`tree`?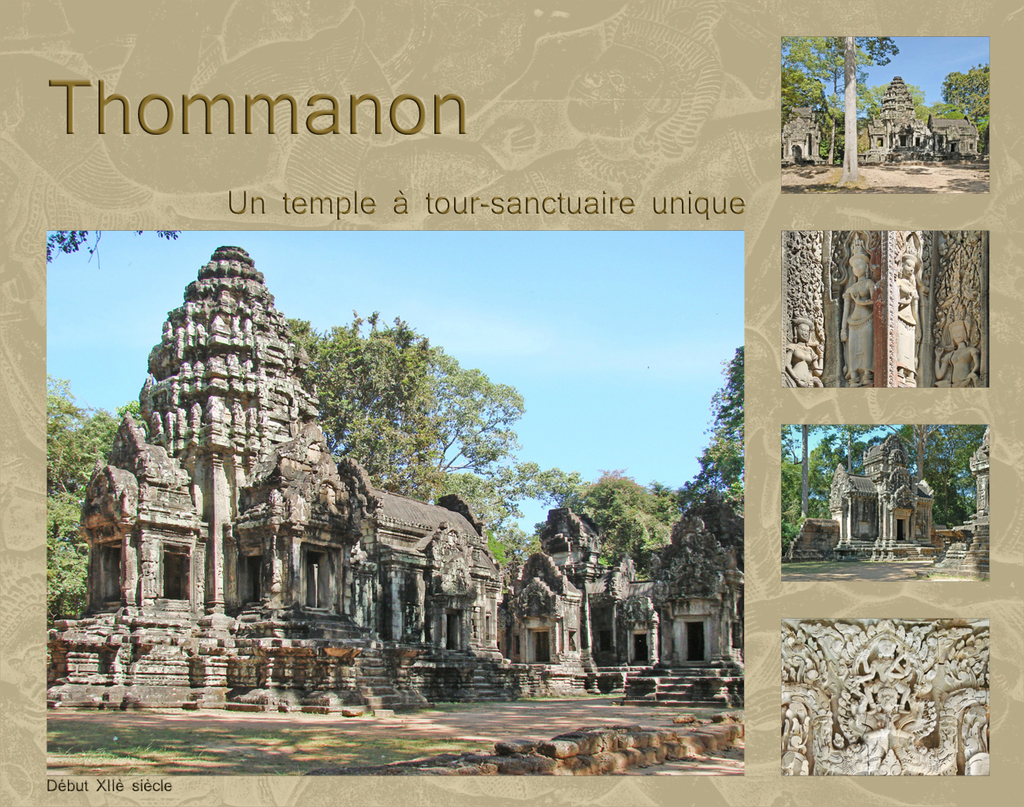
[302,319,532,505]
